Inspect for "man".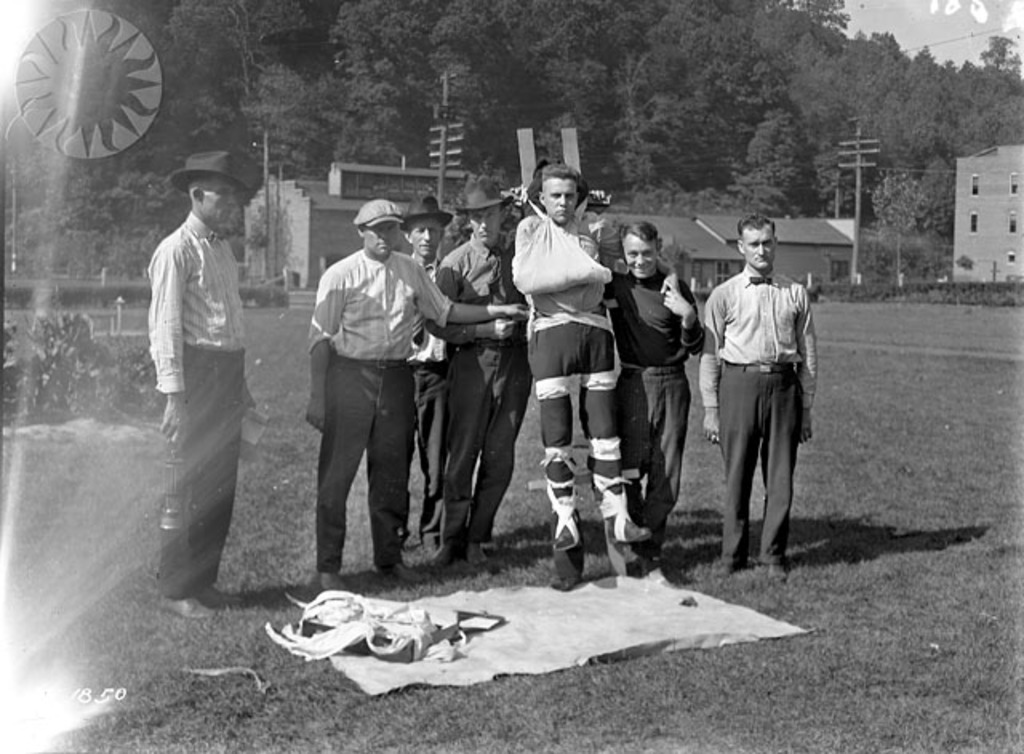
Inspection: <region>149, 138, 262, 626</region>.
